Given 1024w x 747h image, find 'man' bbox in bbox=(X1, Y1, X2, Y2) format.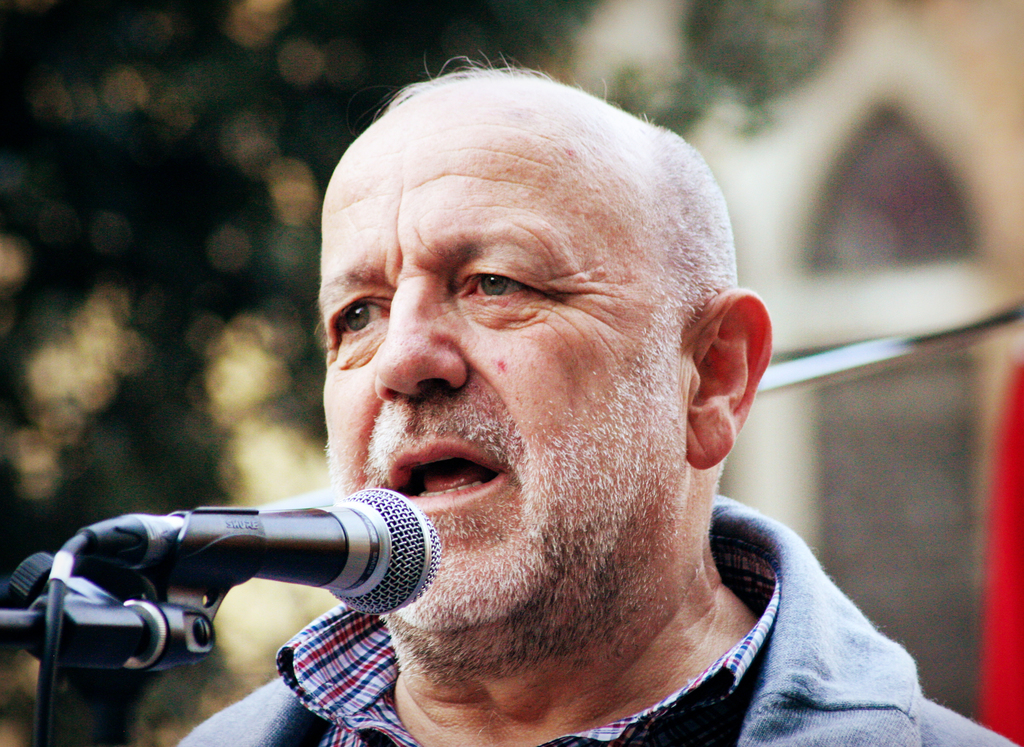
bbox=(167, 54, 934, 746).
